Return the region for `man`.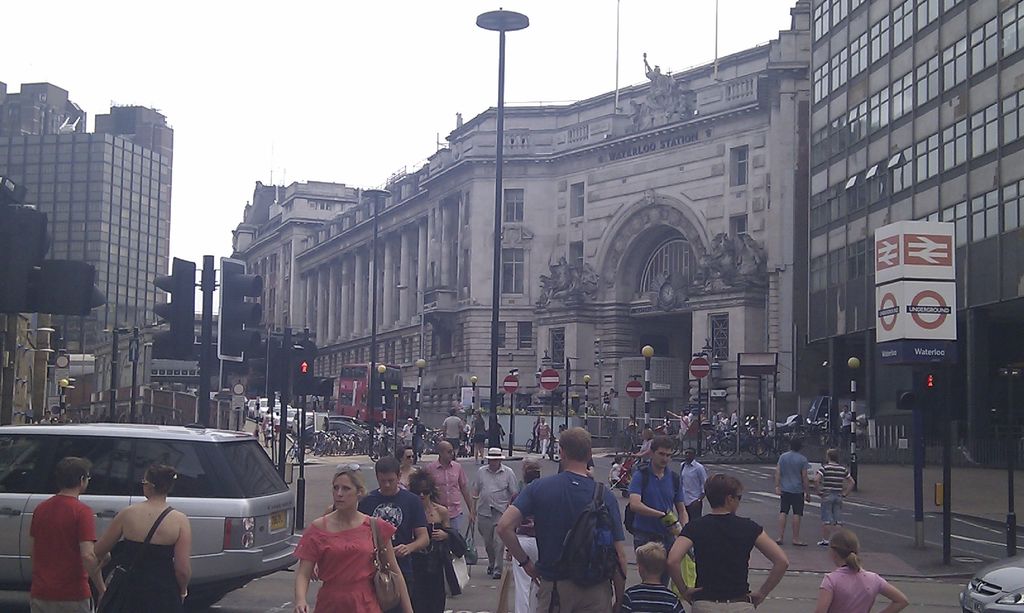
{"left": 360, "top": 452, "right": 428, "bottom": 612}.
